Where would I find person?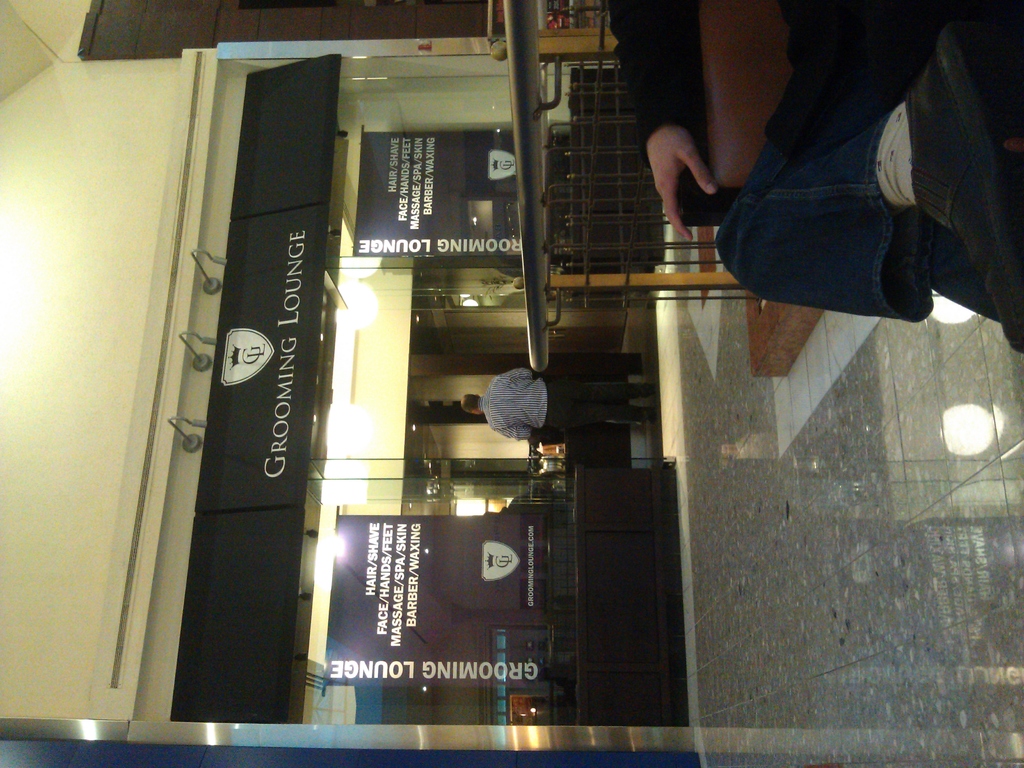
At (left=461, top=359, right=659, bottom=467).
